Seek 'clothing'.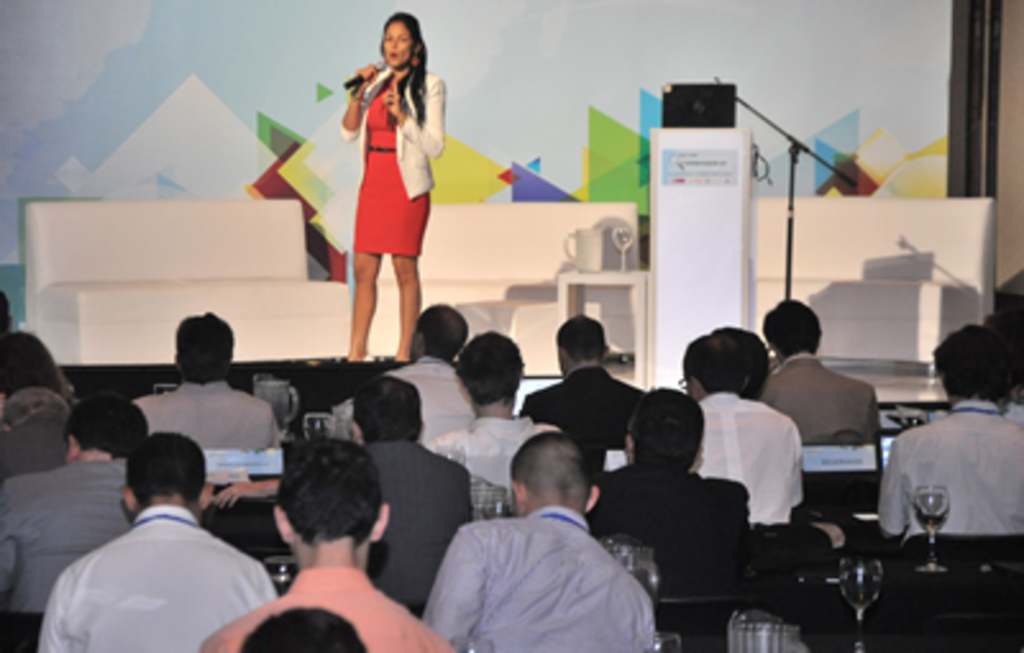
(x1=689, y1=387, x2=809, y2=522).
